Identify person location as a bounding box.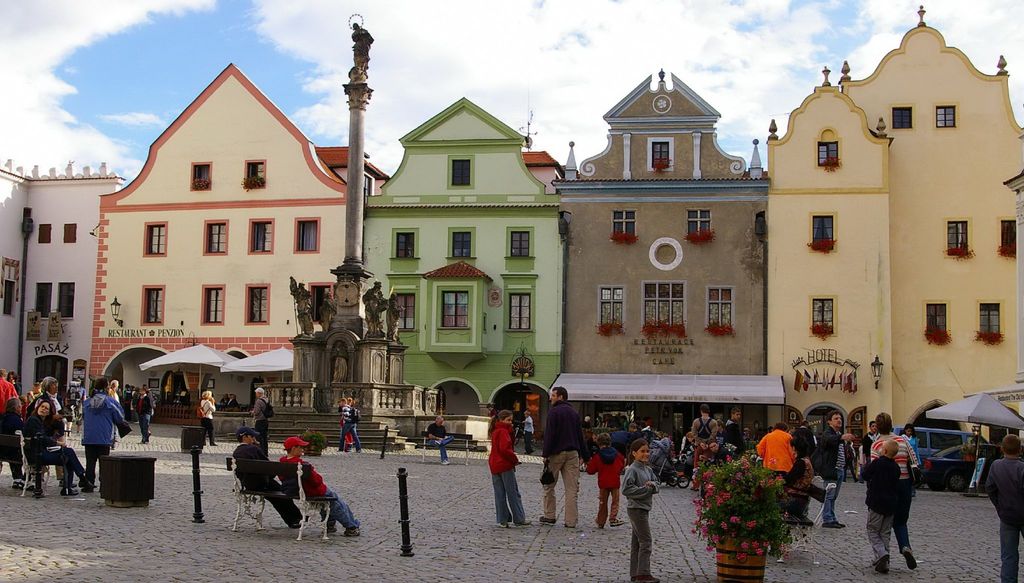
box(235, 422, 314, 531).
